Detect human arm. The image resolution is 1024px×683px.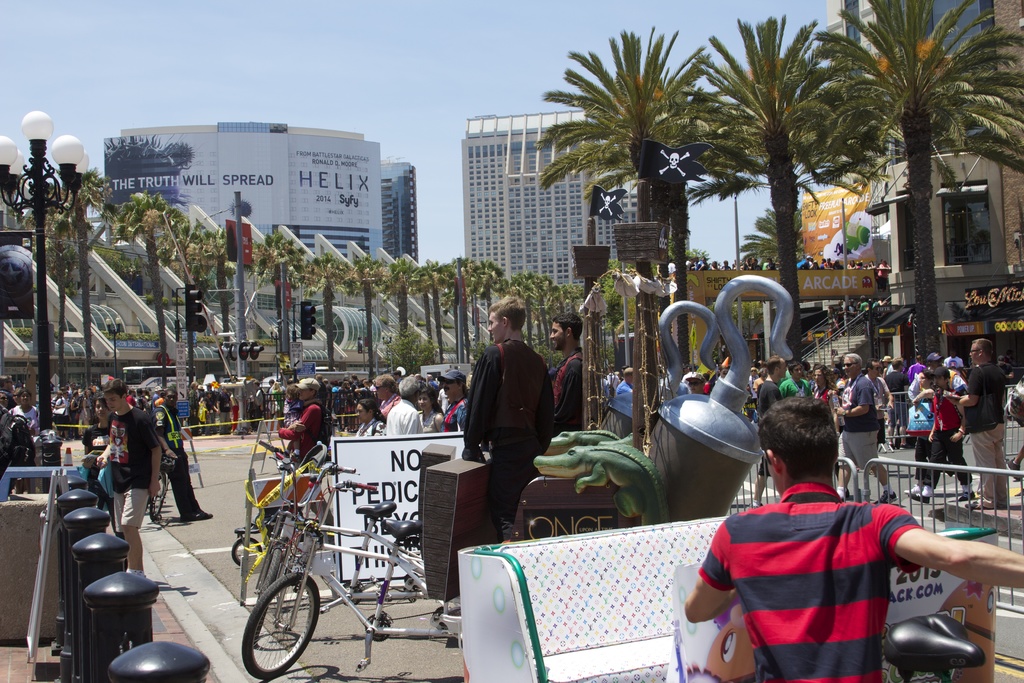
BBox(267, 403, 314, 444).
